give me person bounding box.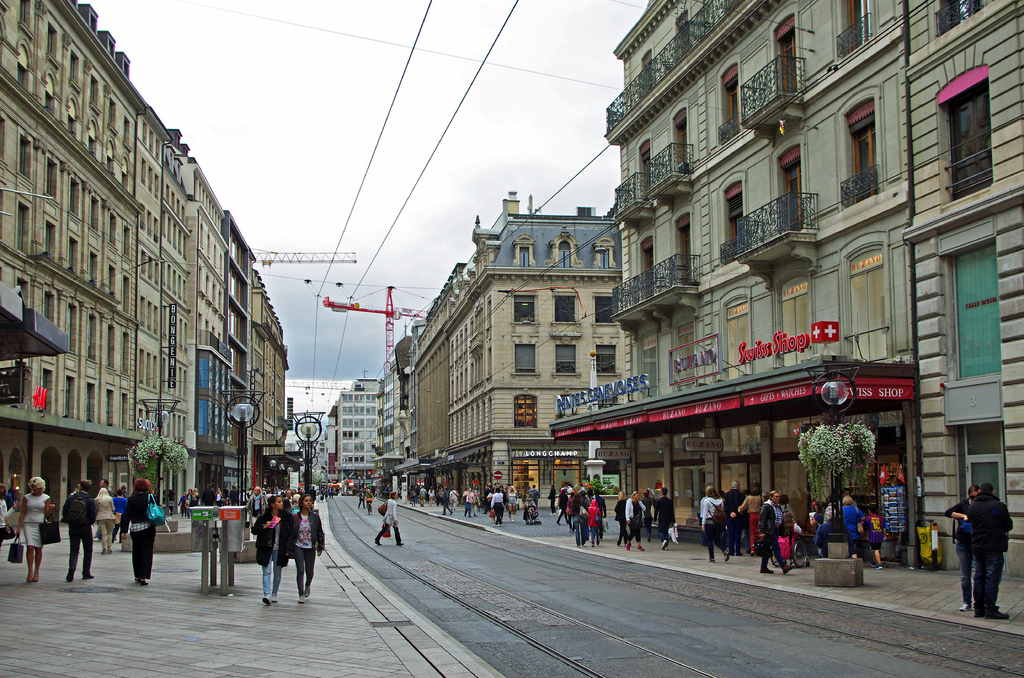
(left=521, top=487, right=534, bottom=514).
